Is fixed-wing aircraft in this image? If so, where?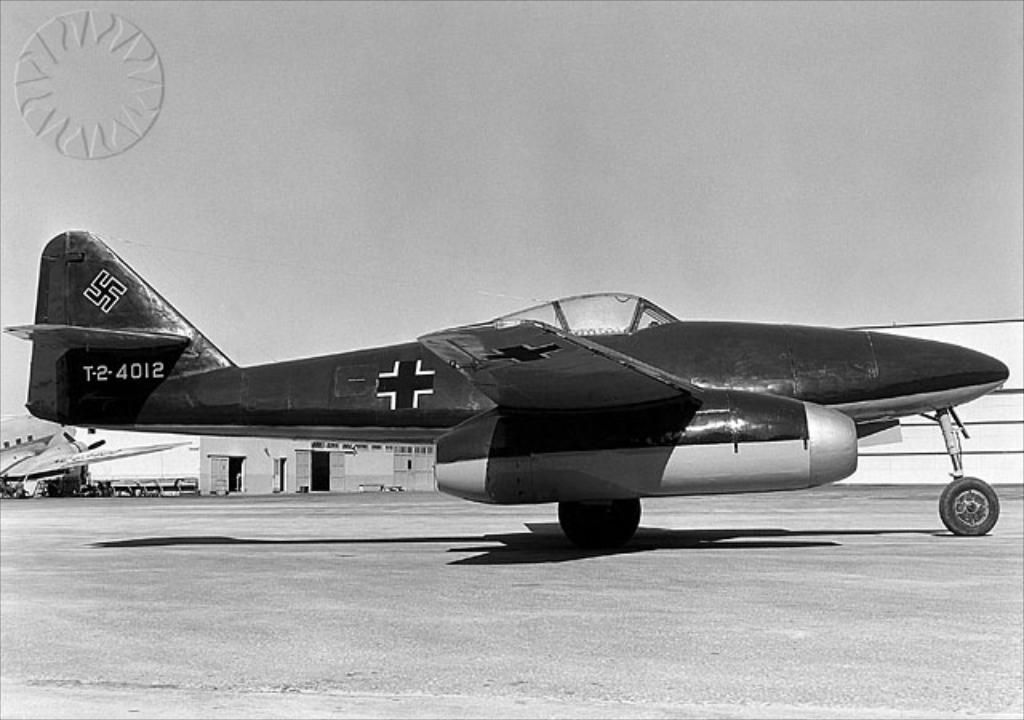
Yes, at region(5, 429, 190, 496).
